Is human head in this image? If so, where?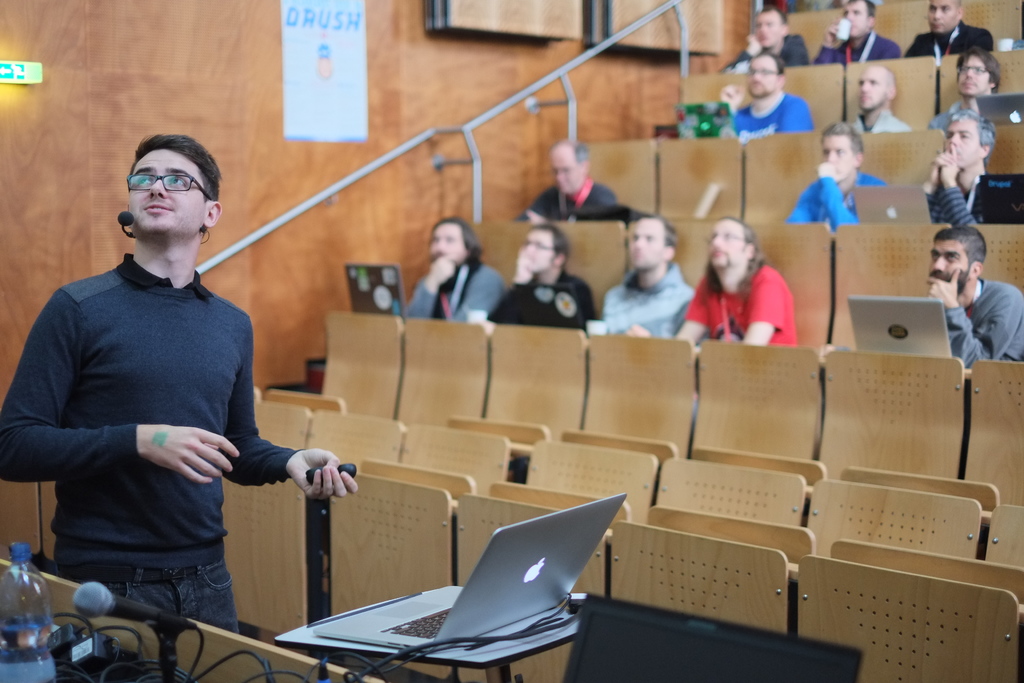
Yes, at x1=748, y1=53, x2=783, y2=93.
